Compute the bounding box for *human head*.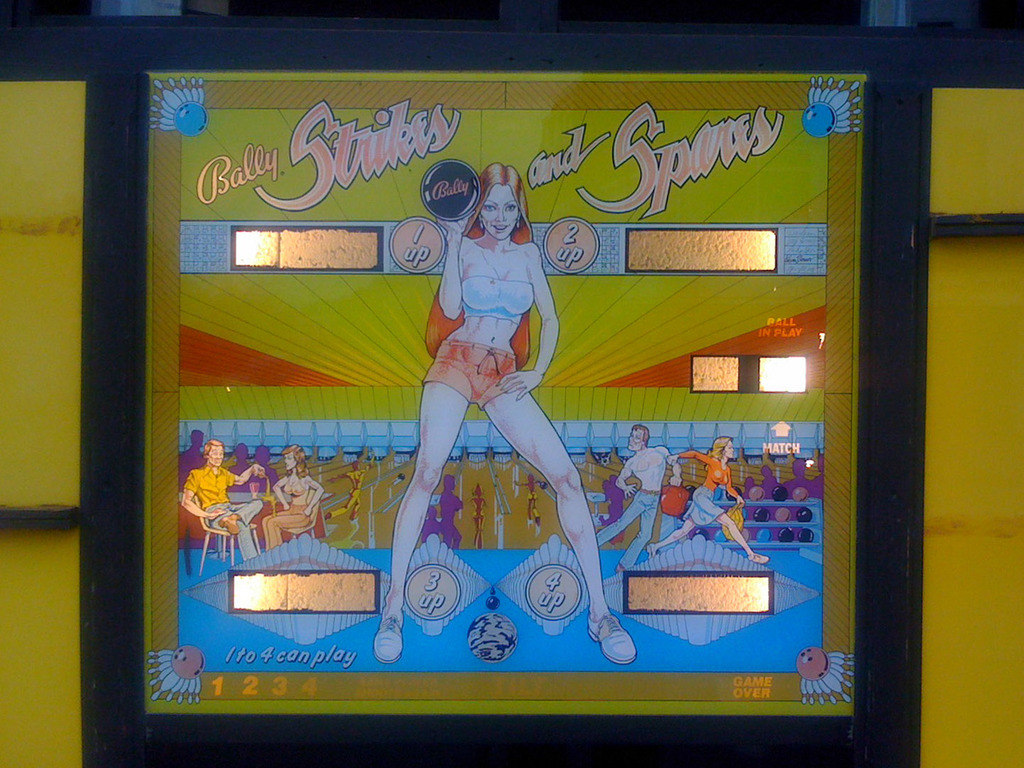
<box>426,505,437,518</box>.
